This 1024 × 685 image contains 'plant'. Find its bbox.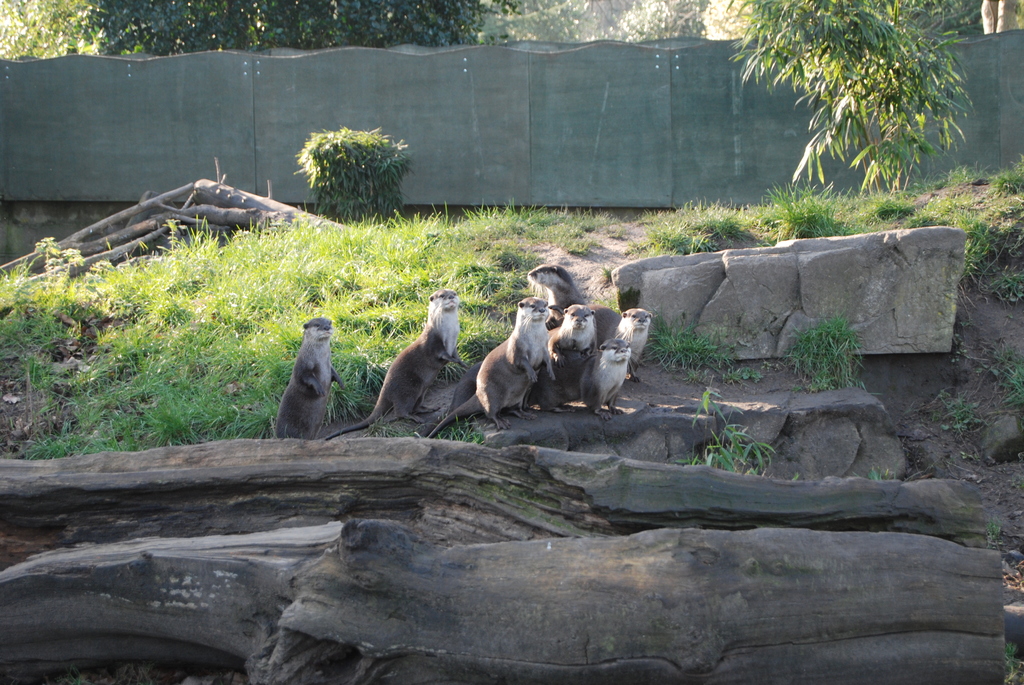
[x1=866, y1=468, x2=888, y2=479].
